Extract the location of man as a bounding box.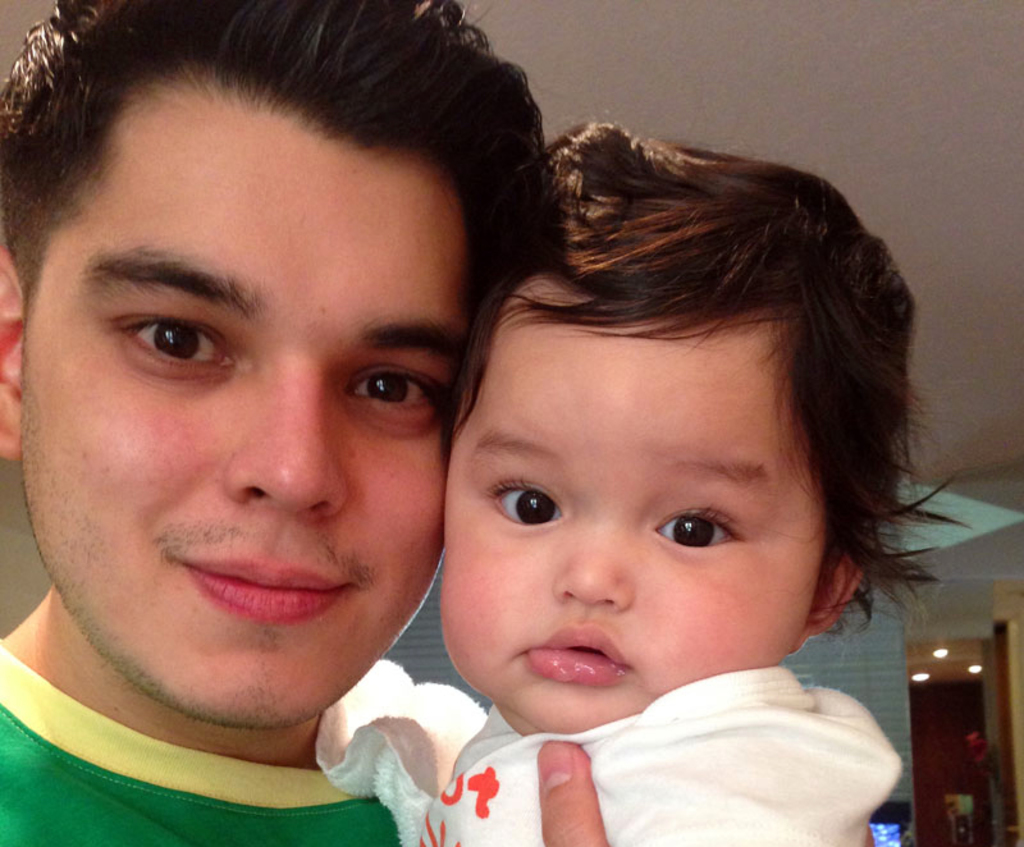
<bbox>0, 0, 548, 846</bbox>.
